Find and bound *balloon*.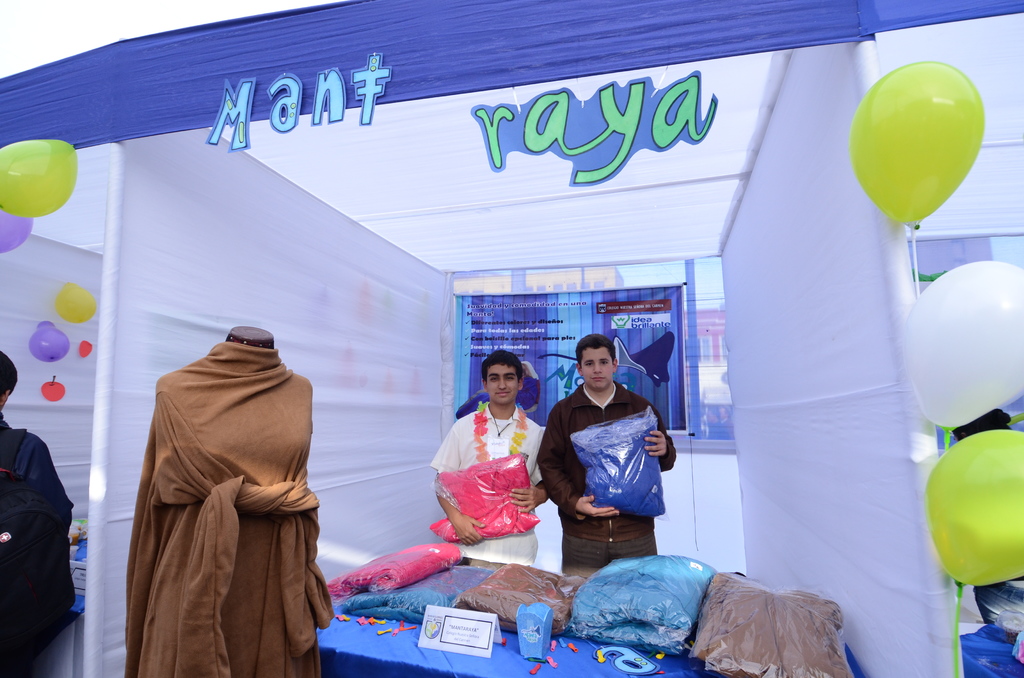
Bound: bbox(77, 343, 92, 359).
